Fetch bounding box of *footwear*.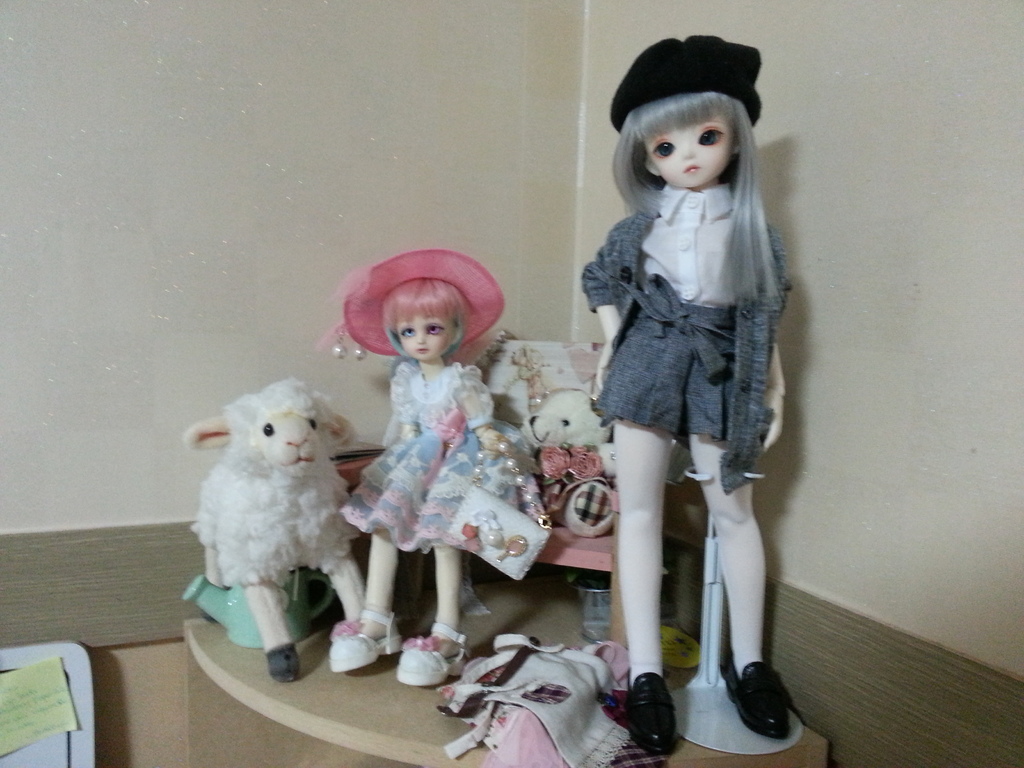
Bbox: BBox(624, 674, 683, 760).
